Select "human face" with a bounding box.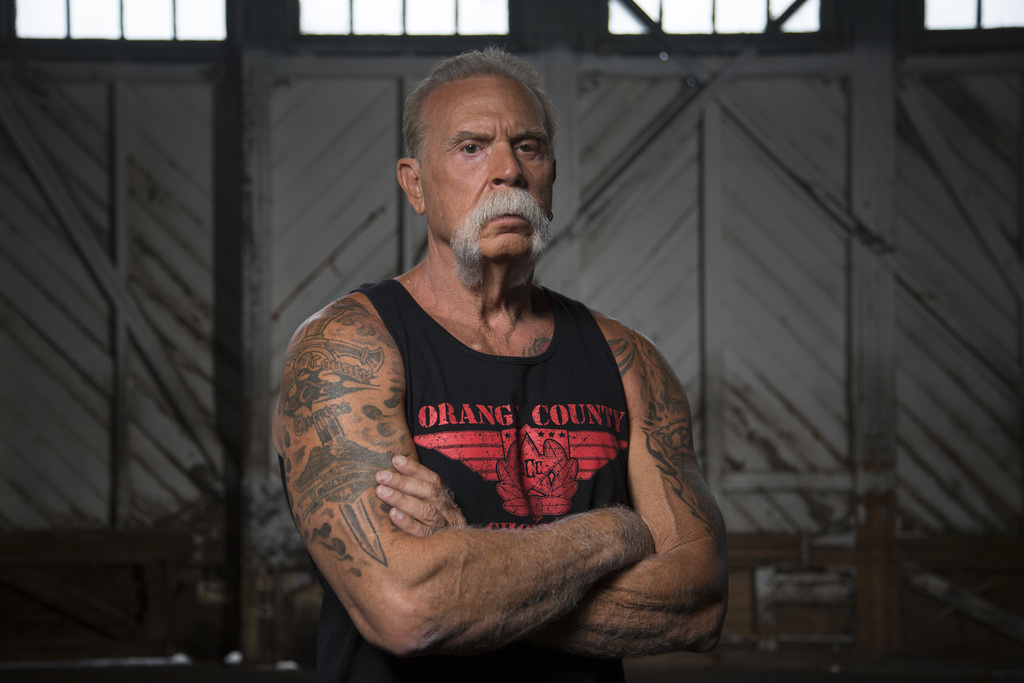
crop(422, 92, 557, 260).
